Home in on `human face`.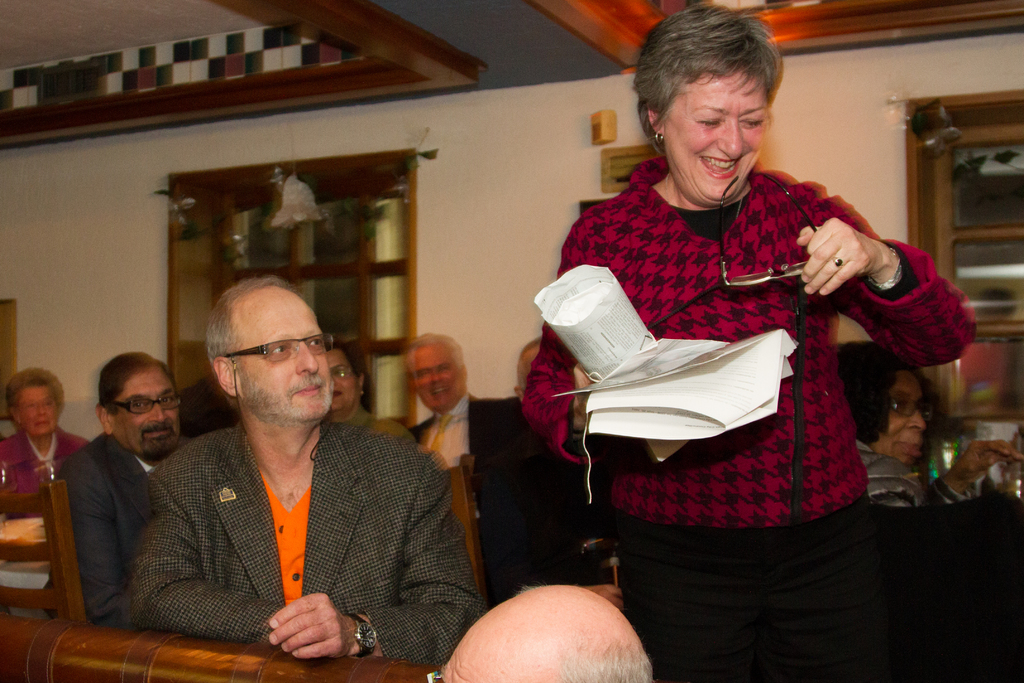
Homed in at [245,306,336,418].
